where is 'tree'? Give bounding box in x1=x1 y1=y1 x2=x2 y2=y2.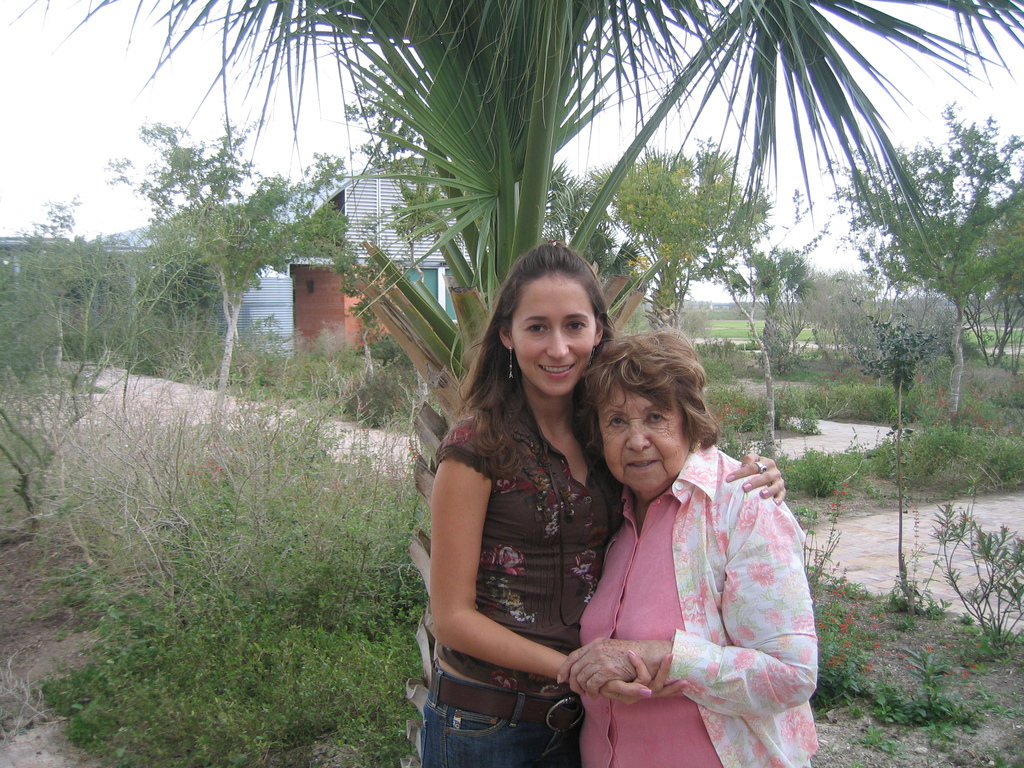
x1=589 y1=150 x2=746 y2=324.
